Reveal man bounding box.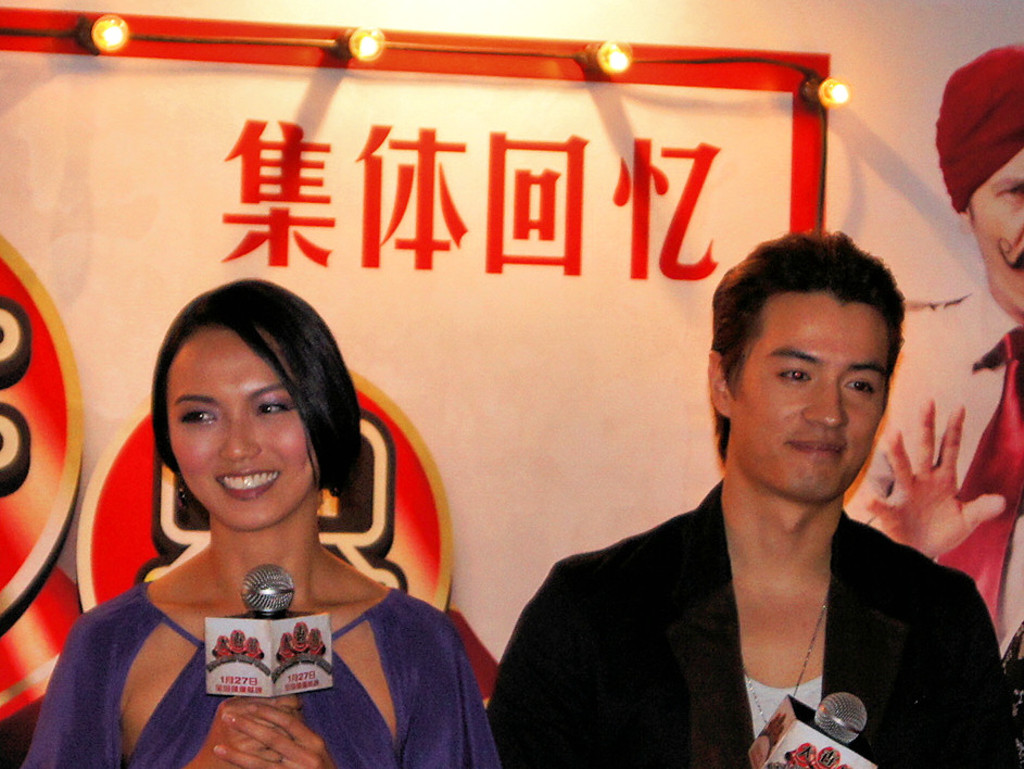
Revealed: <region>492, 226, 1014, 768</region>.
